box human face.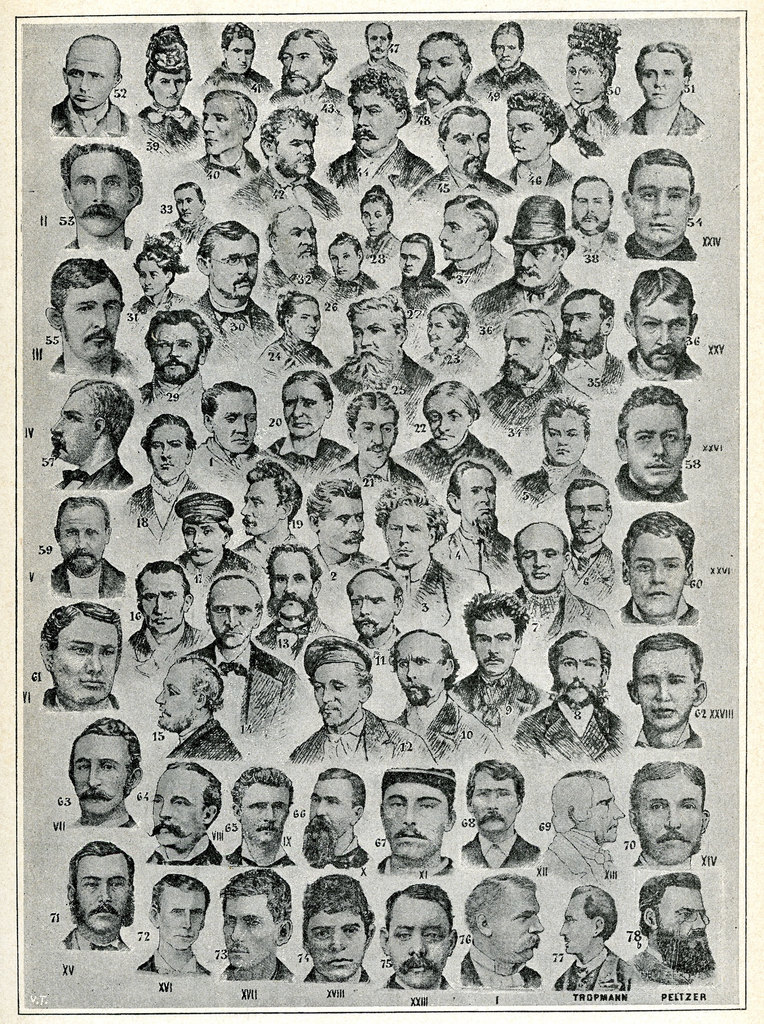
pyautogui.locateOnScreen(354, 410, 397, 465).
